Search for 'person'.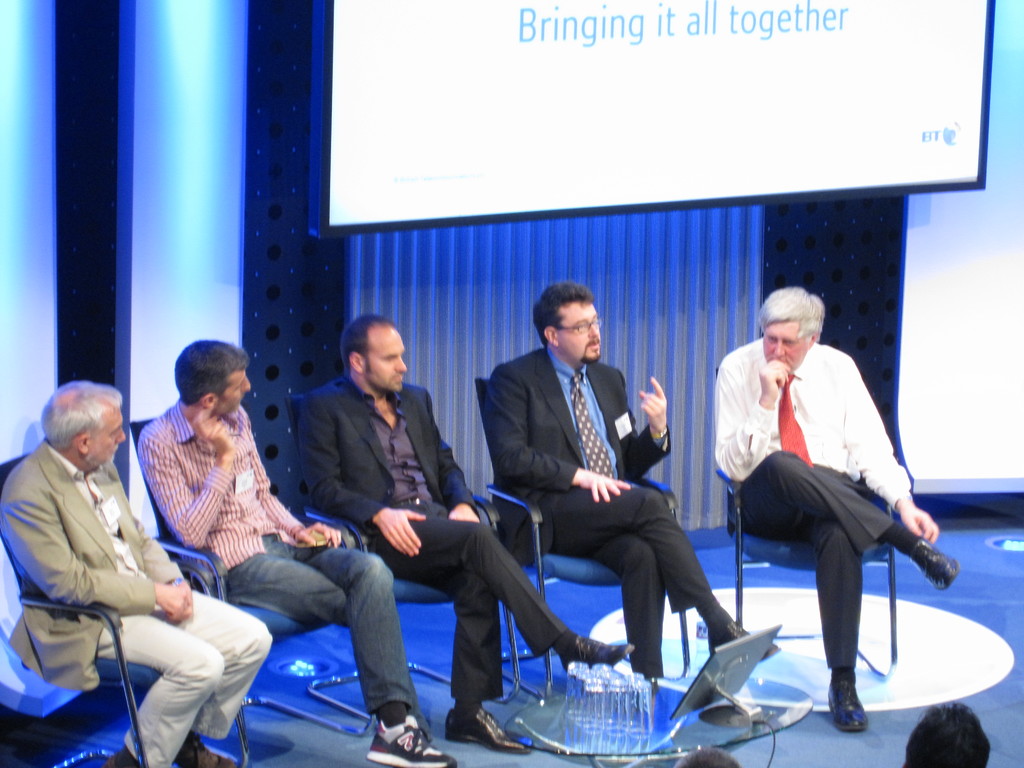
Found at (671, 746, 741, 767).
